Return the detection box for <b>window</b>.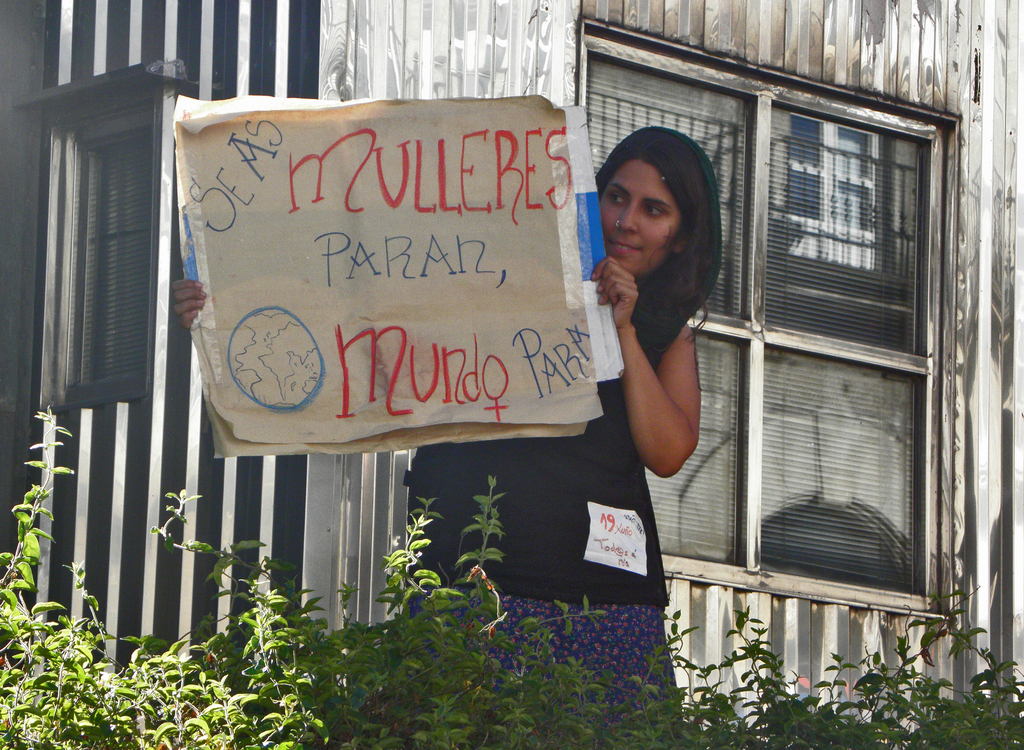
l=568, t=24, r=959, b=626.
